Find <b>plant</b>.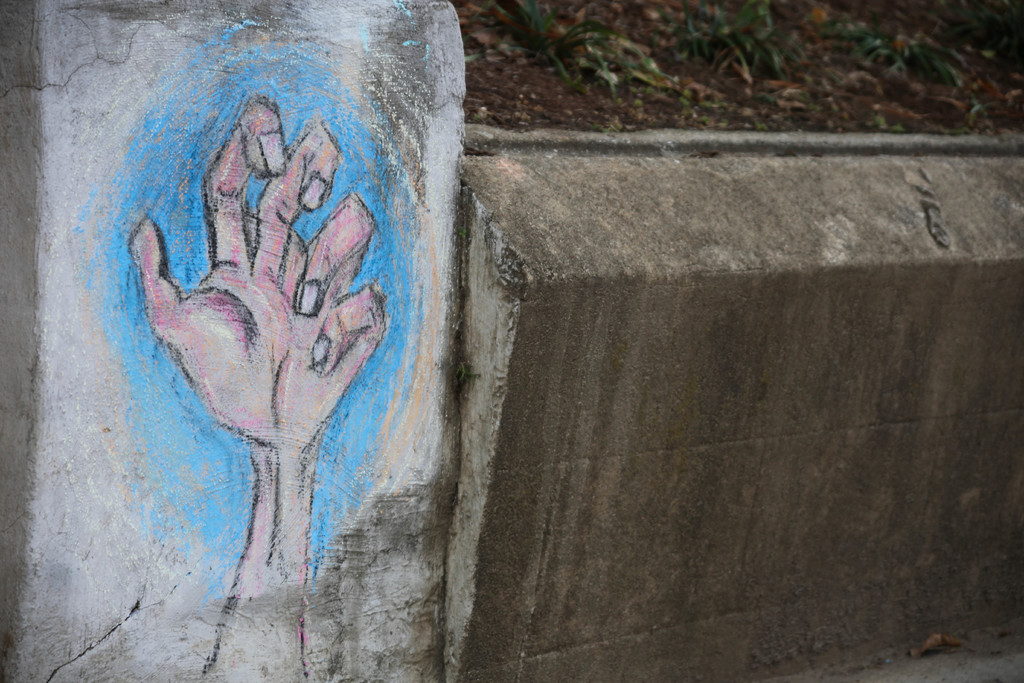
region(476, 3, 824, 89).
